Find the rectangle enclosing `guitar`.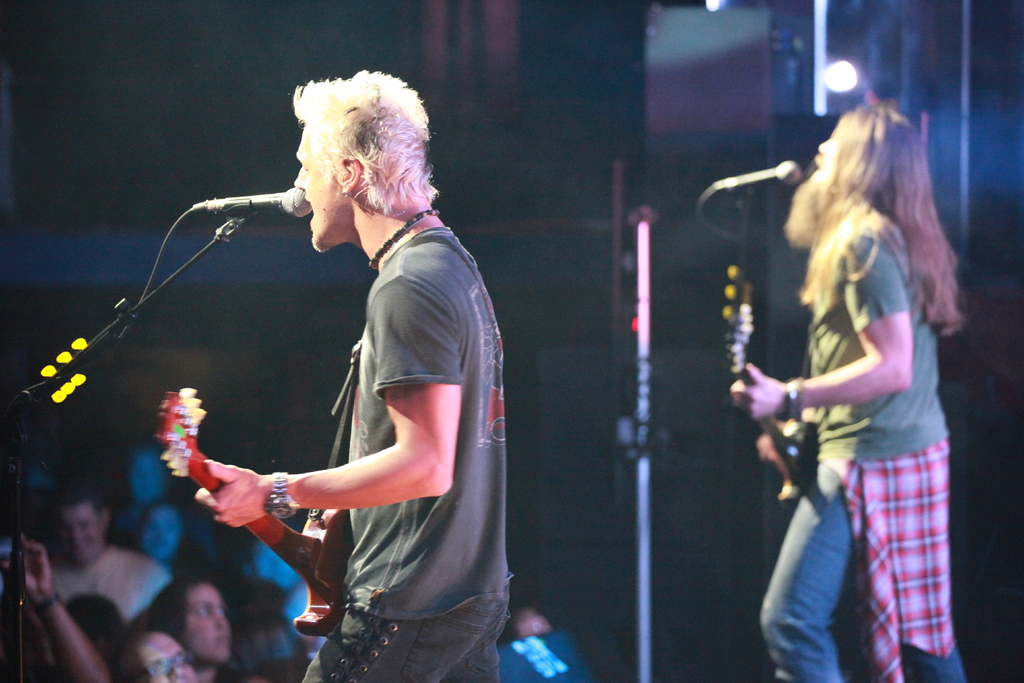
(719,264,817,506).
